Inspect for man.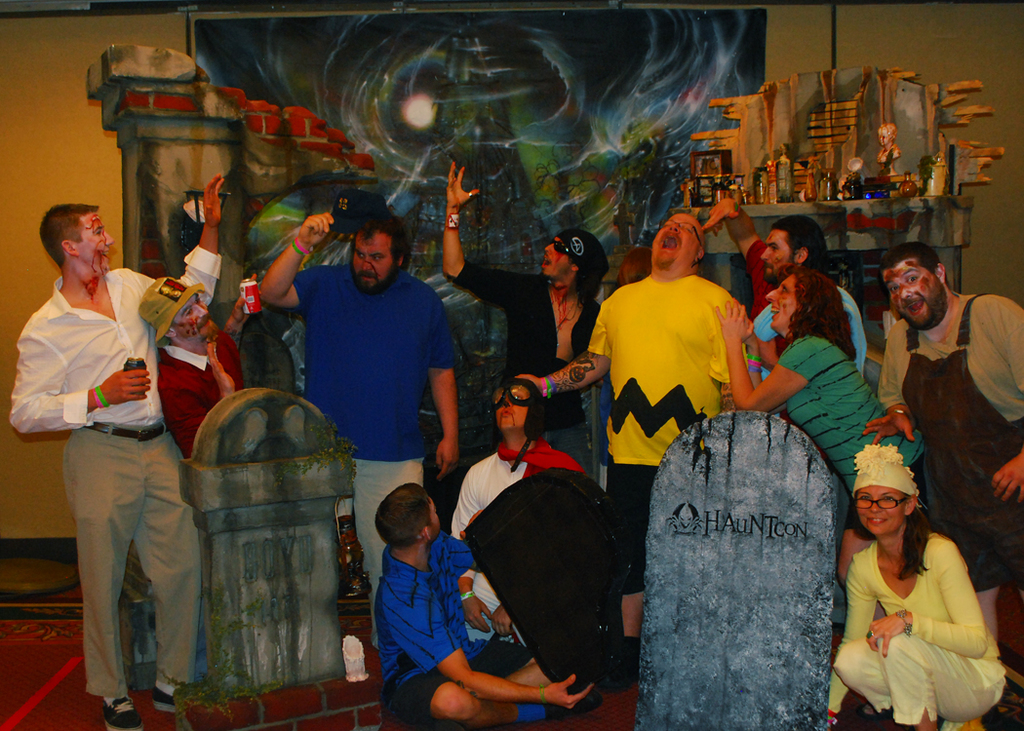
Inspection: select_region(700, 195, 865, 419).
